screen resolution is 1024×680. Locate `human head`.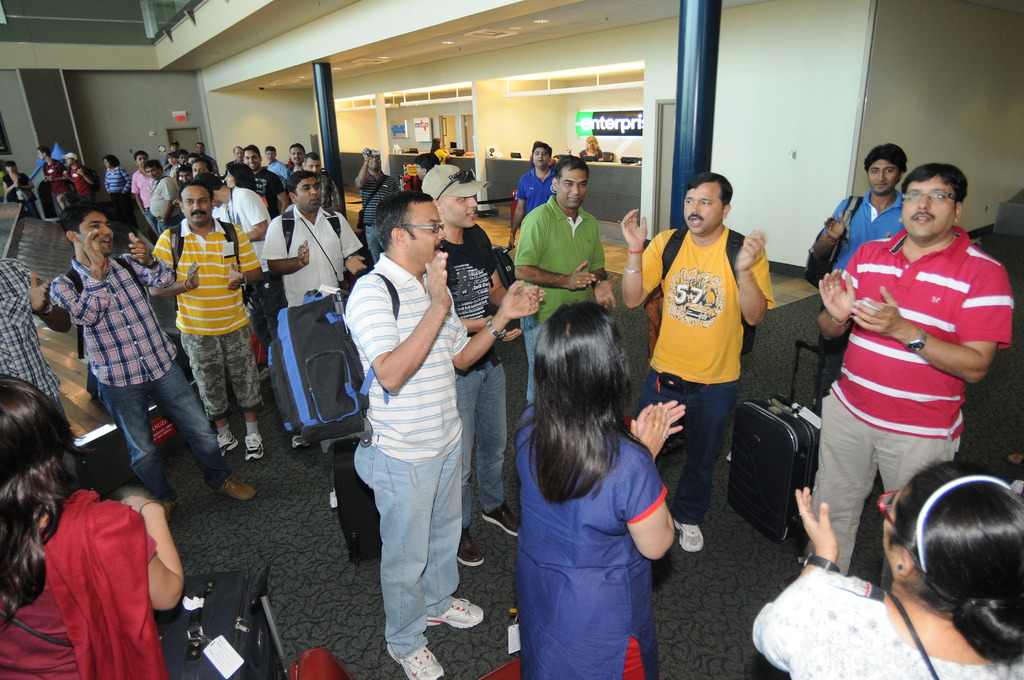
286/169/321/213.
